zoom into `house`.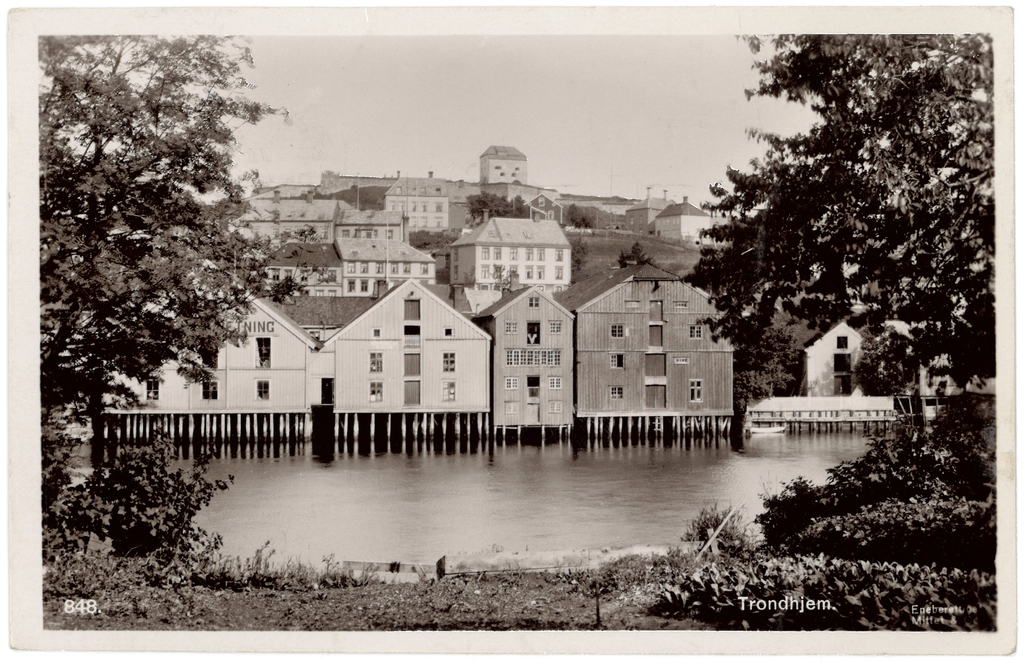
Zoom target: 741,311,899,420.
